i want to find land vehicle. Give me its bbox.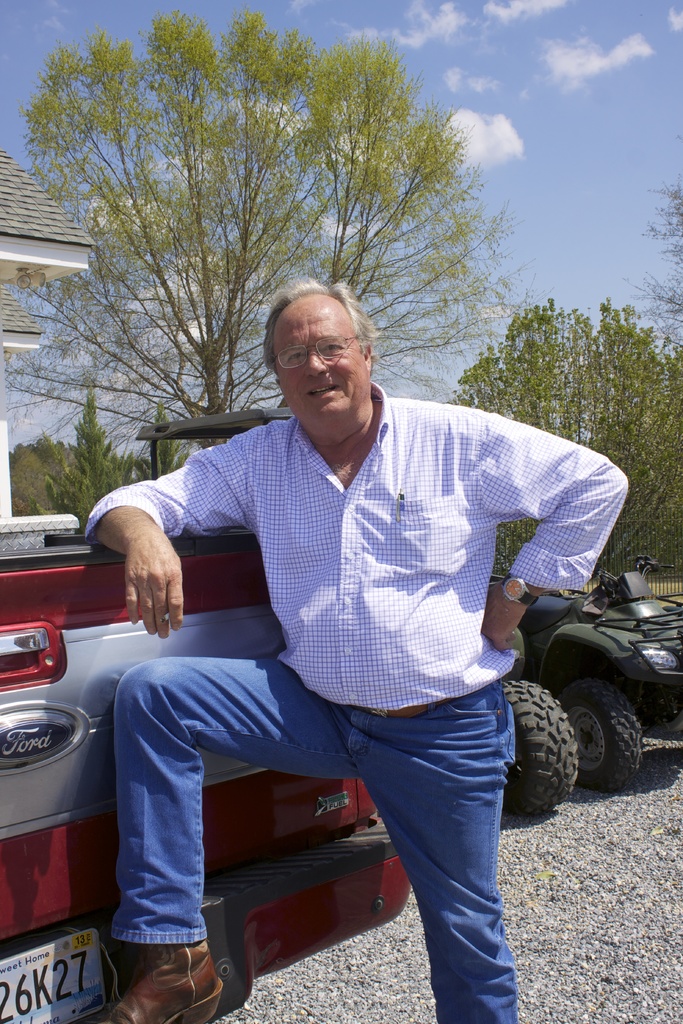
<region>488, 546, 681, 785</region>.
